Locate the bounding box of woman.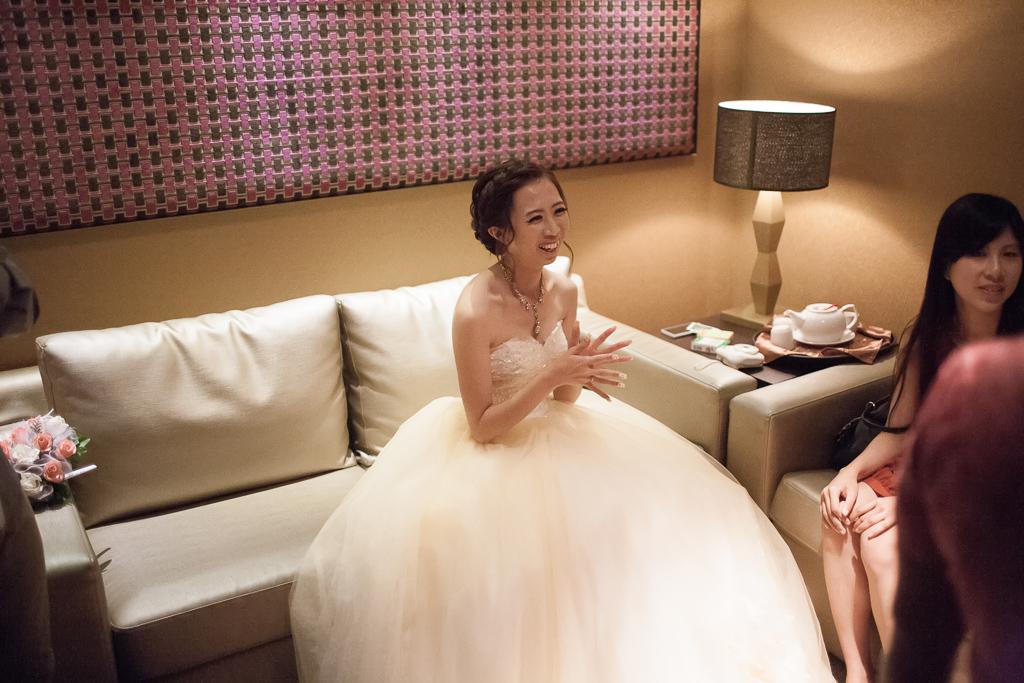
Bounding box: detection(820, 192, 1023, 682).
